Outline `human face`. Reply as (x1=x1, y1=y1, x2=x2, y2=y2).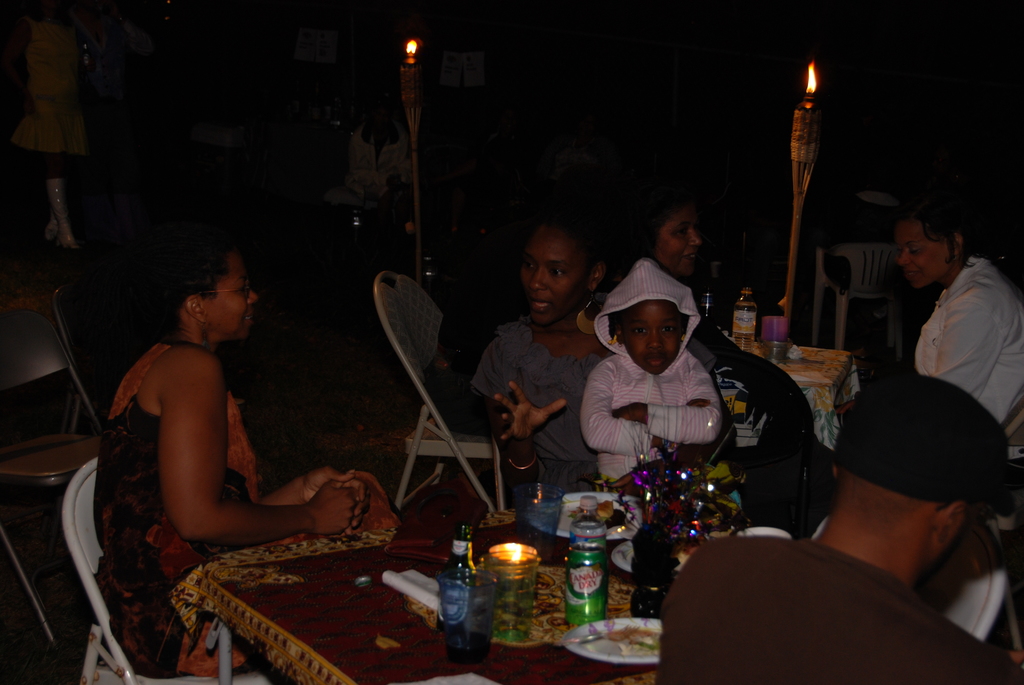
(x1=209, y1=250, x2=259, y2=333).
